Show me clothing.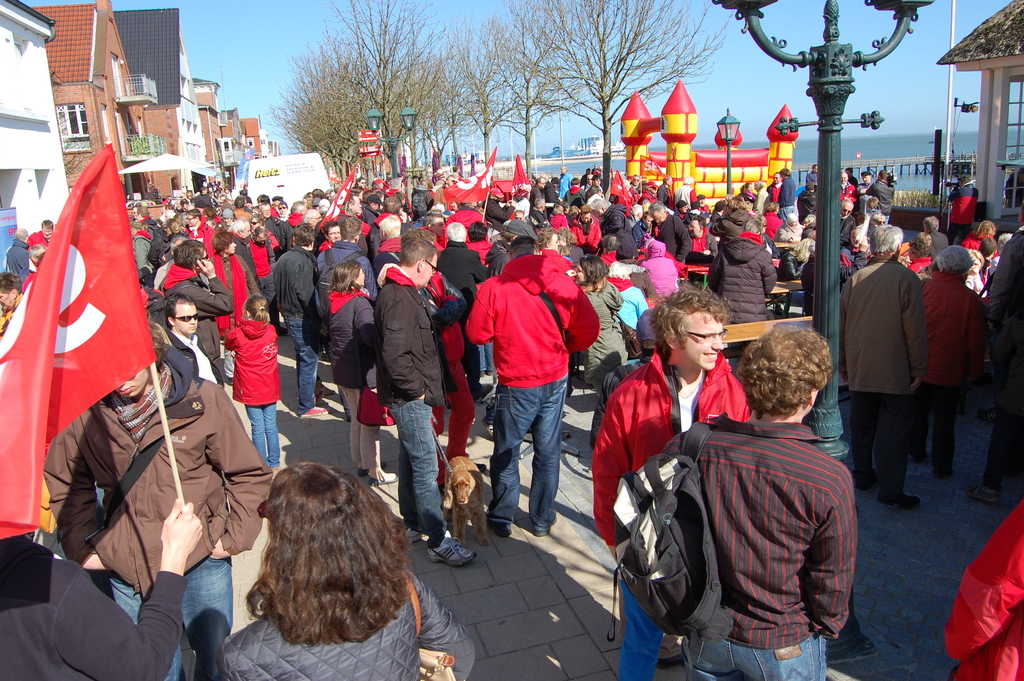
clothing is here: bbox=(959, 224, 992, 259).
